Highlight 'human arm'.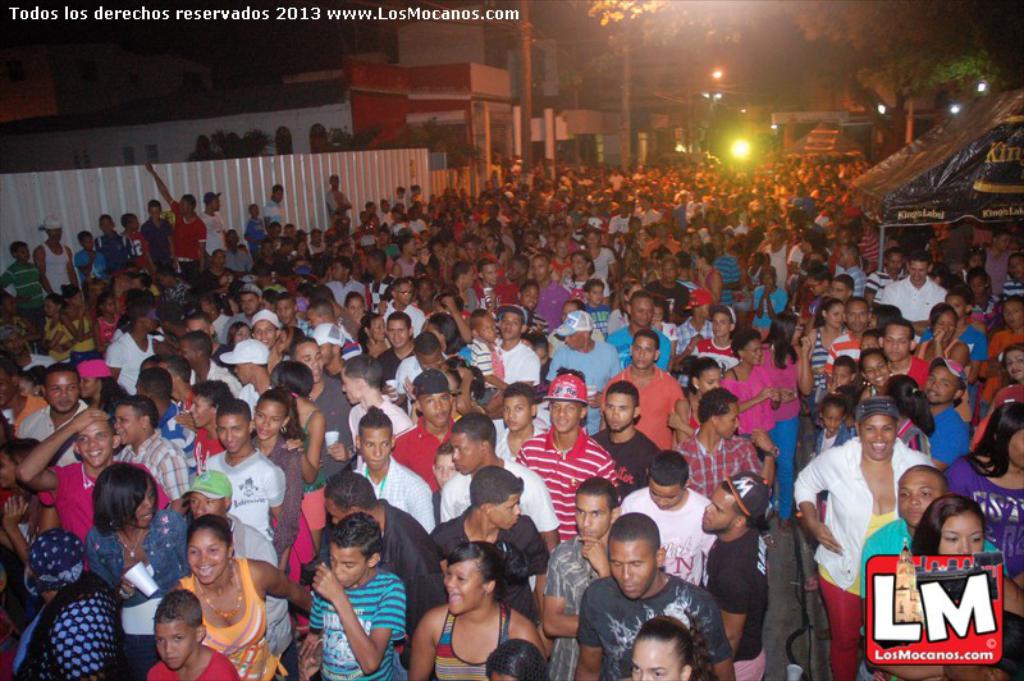
Highlighted region: BBox(146, 163, 177, 211).
